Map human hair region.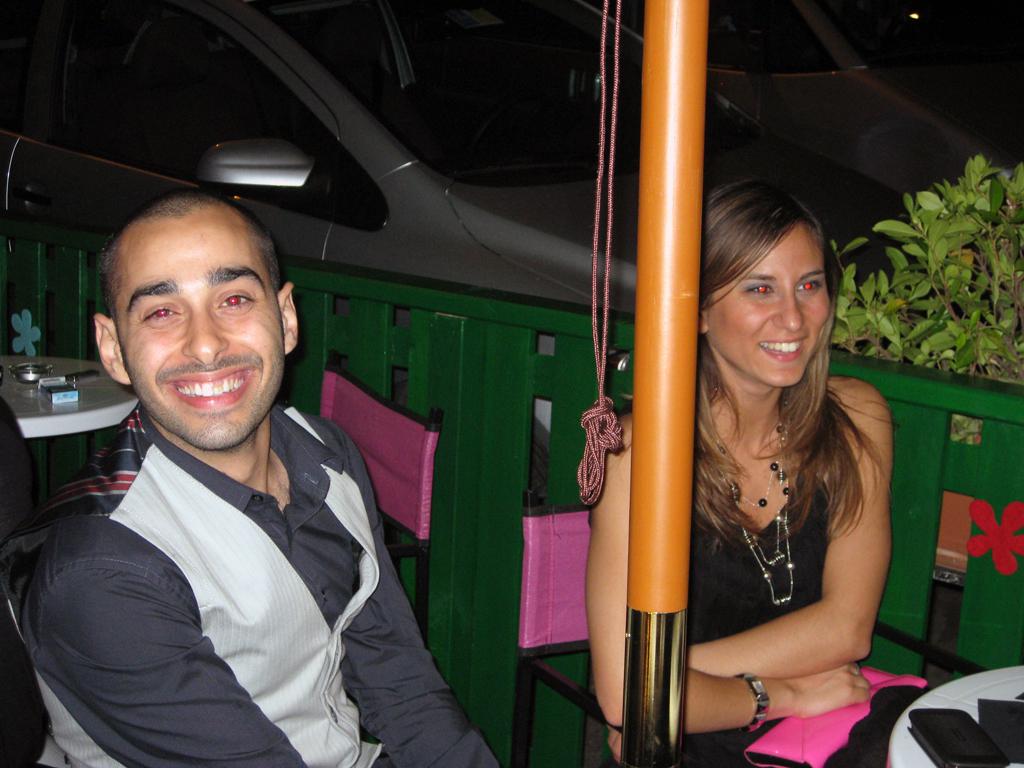
Mapped to box(93, 177, 285, 371).
